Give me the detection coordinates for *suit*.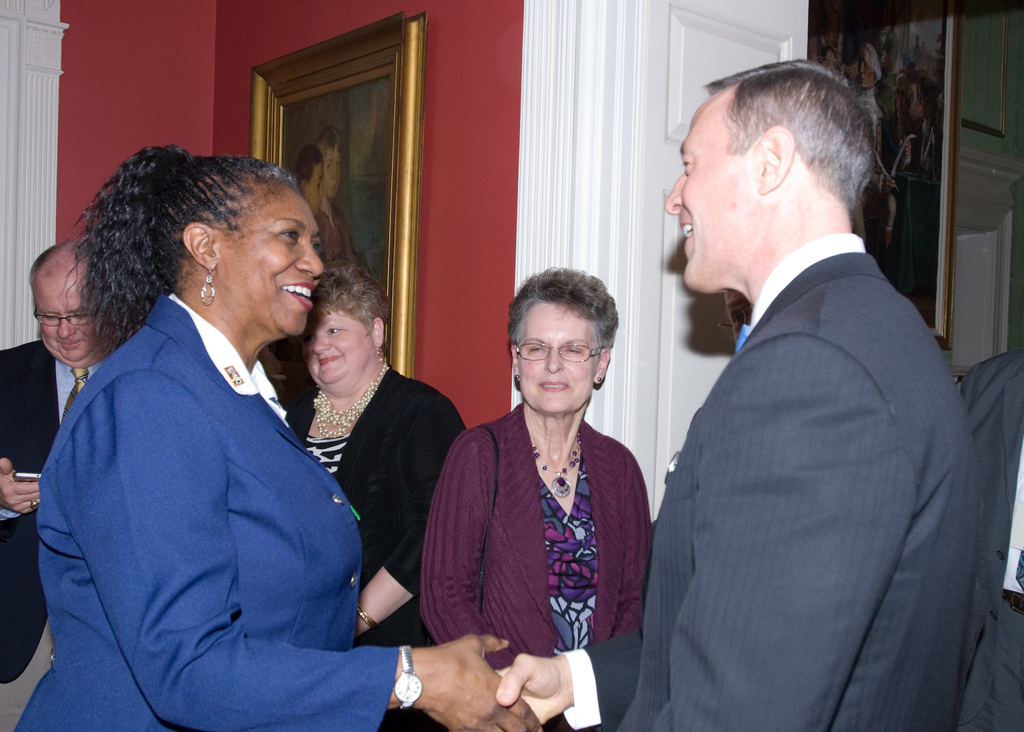
(x1=0, y1=344, x2=120, y2=731).
